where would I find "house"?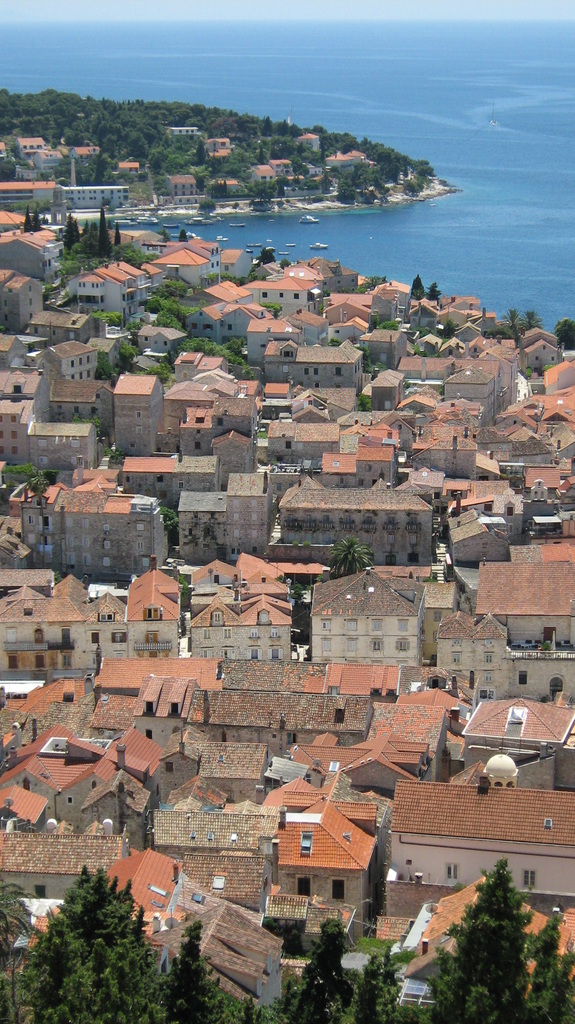
At crop(172, 188, 210, 207).
